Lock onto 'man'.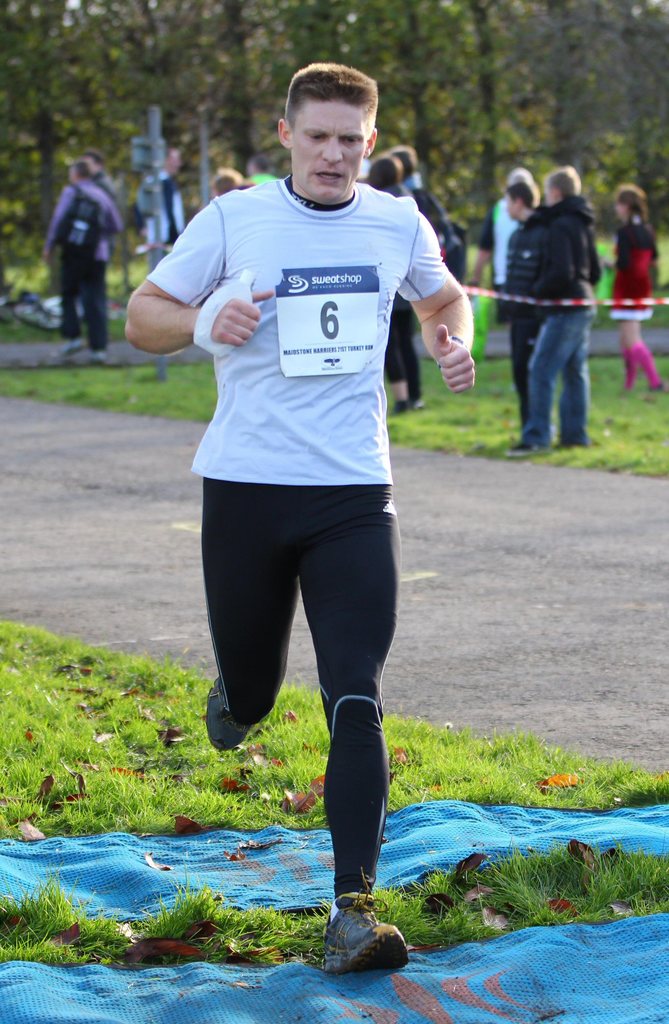
Locked: select_region(120, 60, 474, 972).
